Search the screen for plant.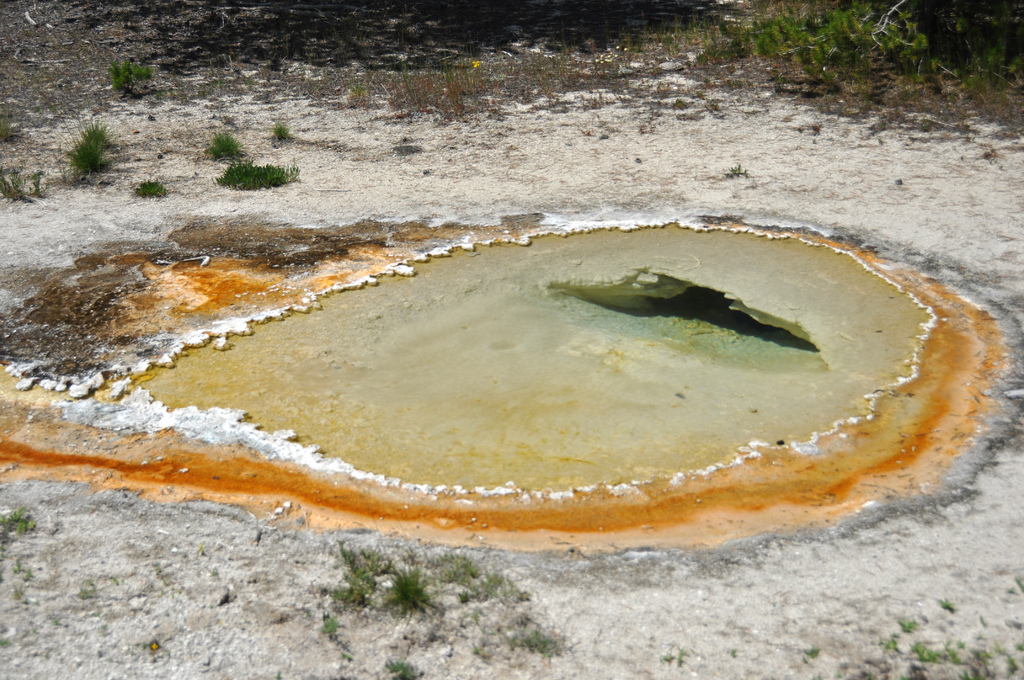
Found at bbox(661, 648, 692, 665).
